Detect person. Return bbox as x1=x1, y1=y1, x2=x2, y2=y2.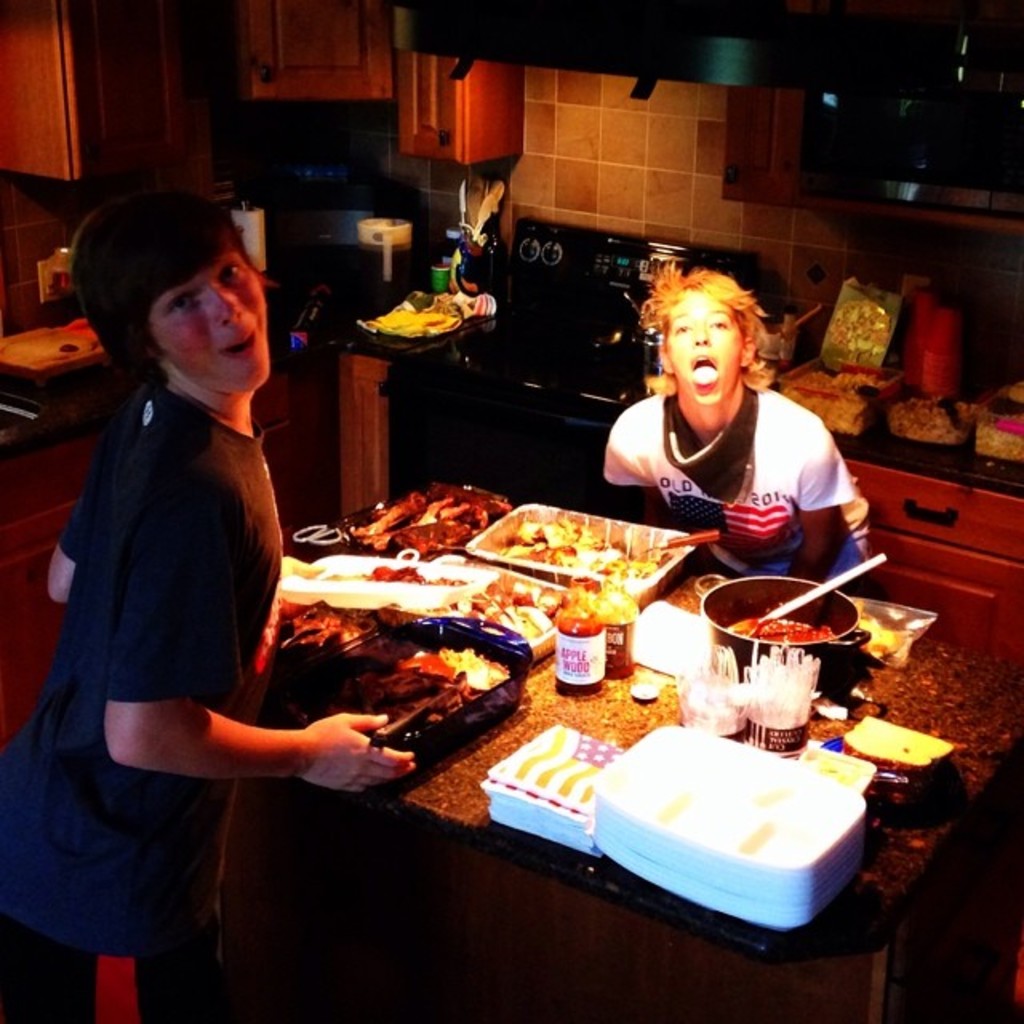
x1=595, y1=250, x2=851, y2=600.
